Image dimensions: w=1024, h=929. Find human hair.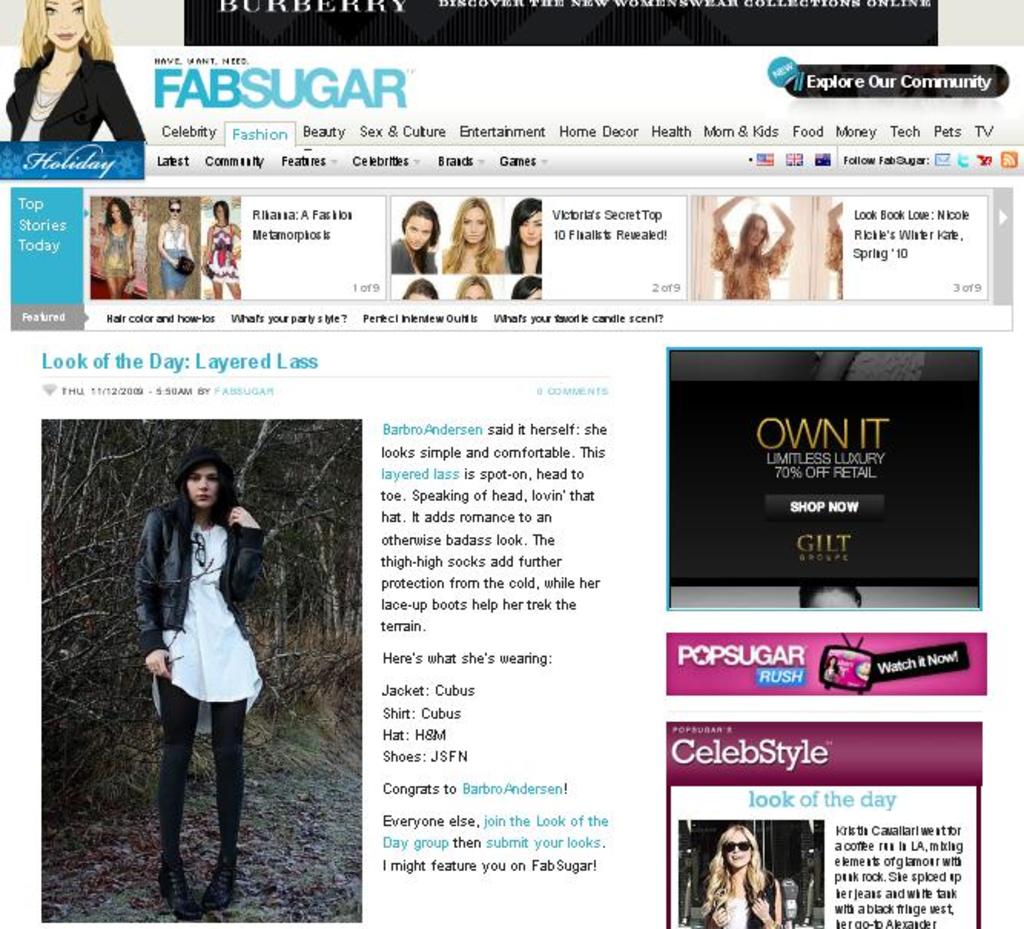
<bbox>457, 273, 488, 306</bbox>.
